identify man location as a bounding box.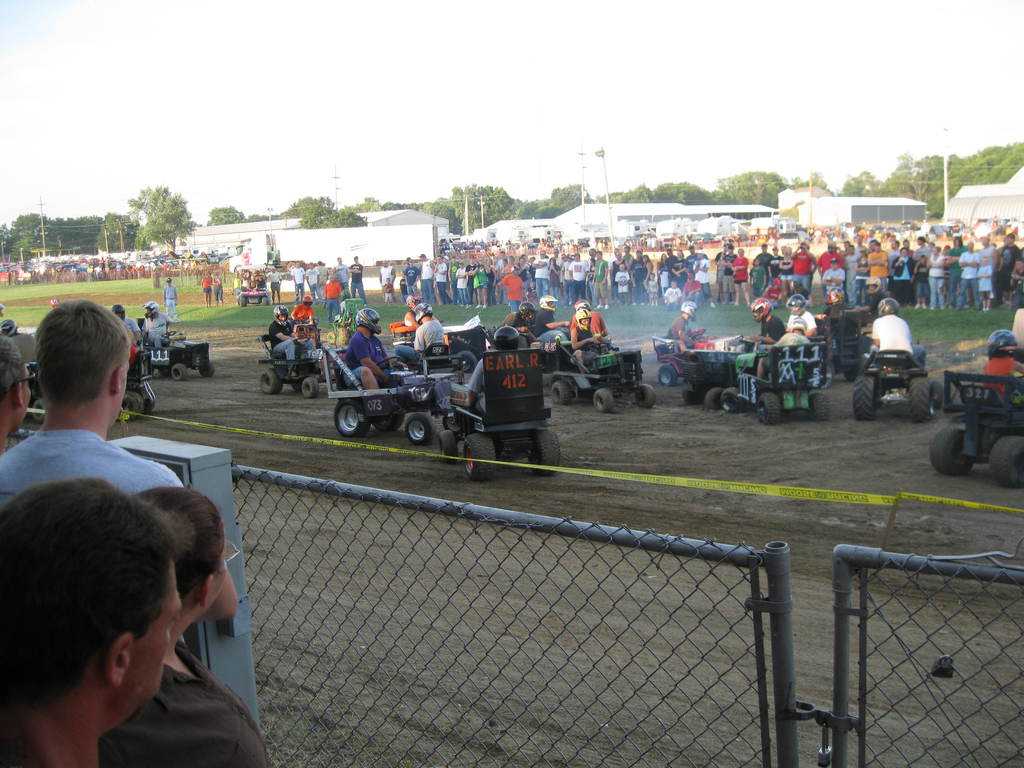
(left=342, top=307, right=408, bottom=394).
